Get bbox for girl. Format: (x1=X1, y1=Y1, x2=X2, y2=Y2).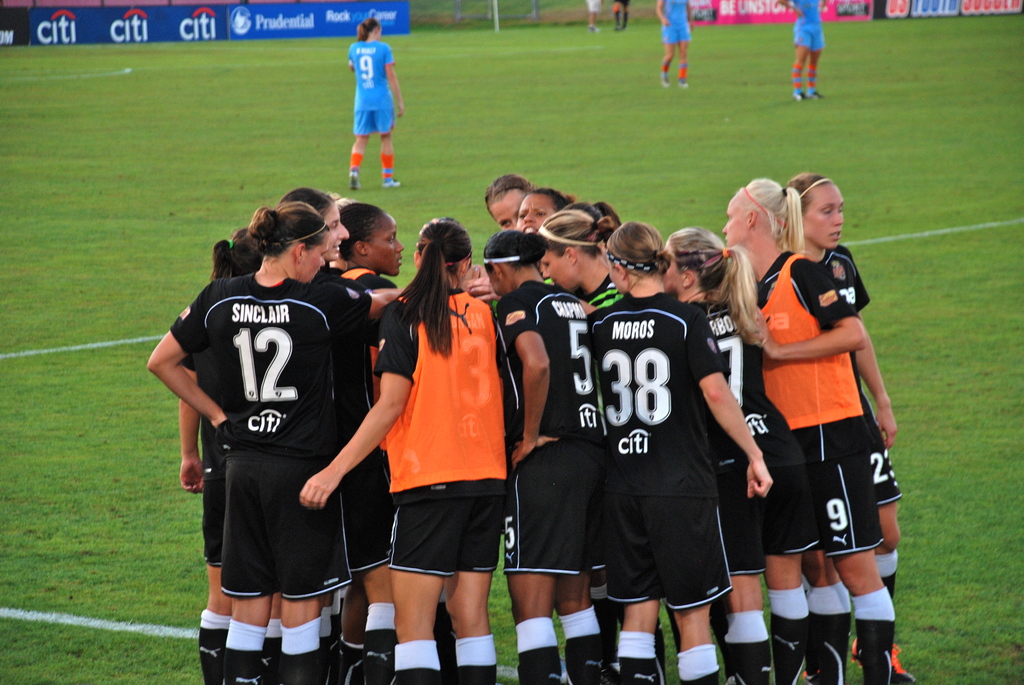
(x1=294, y1=221, x2=506, y2=679).
